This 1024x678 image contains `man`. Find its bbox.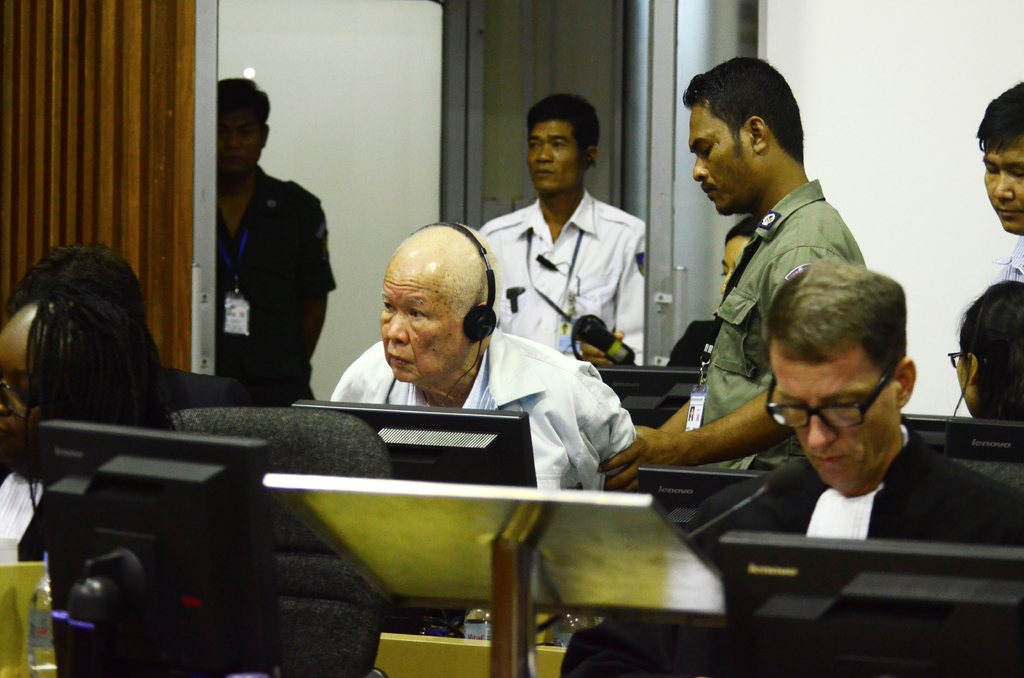
box(975, 79, 1023, 285).
